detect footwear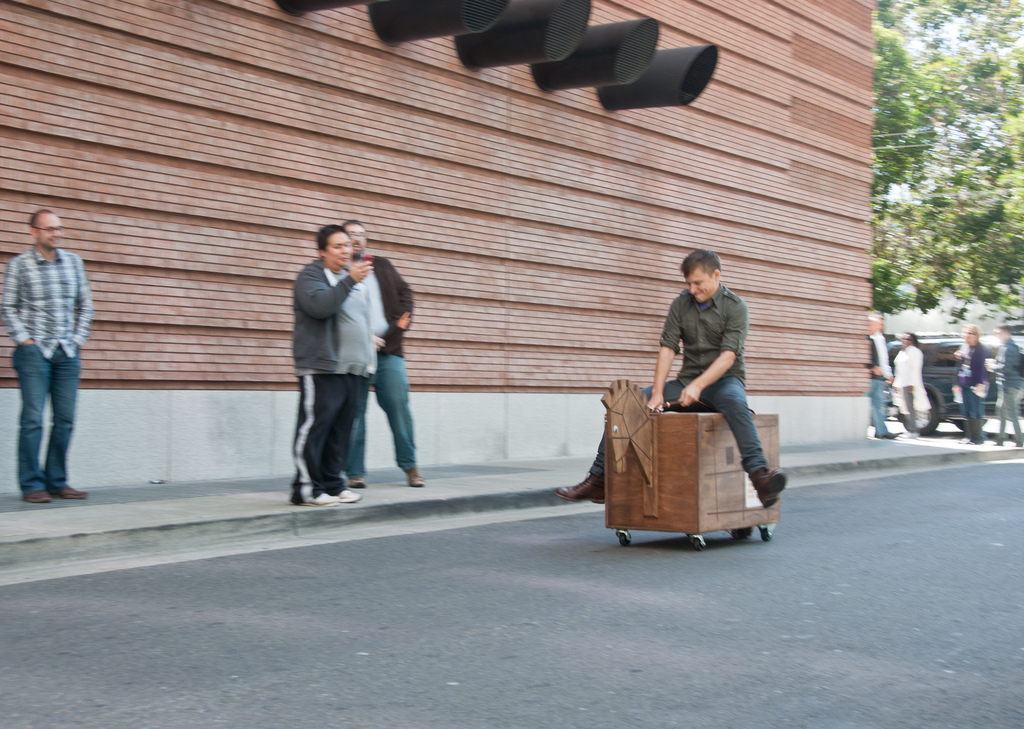
select_region(1014, 439, 1023, 449)
